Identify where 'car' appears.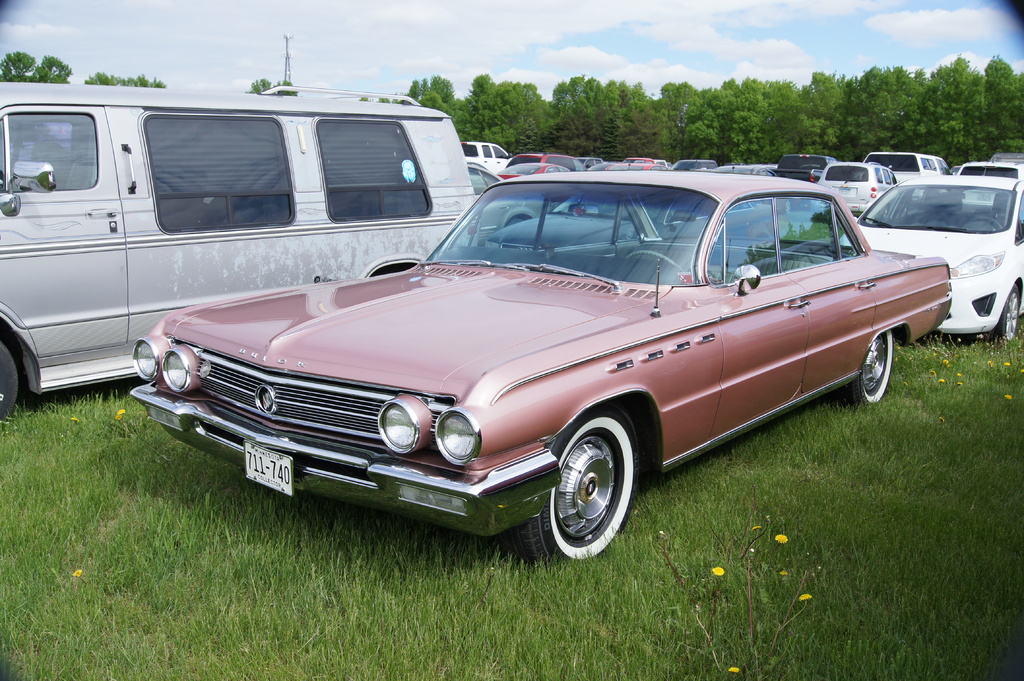
Appears at box=[840, 172, 1023, 341].
